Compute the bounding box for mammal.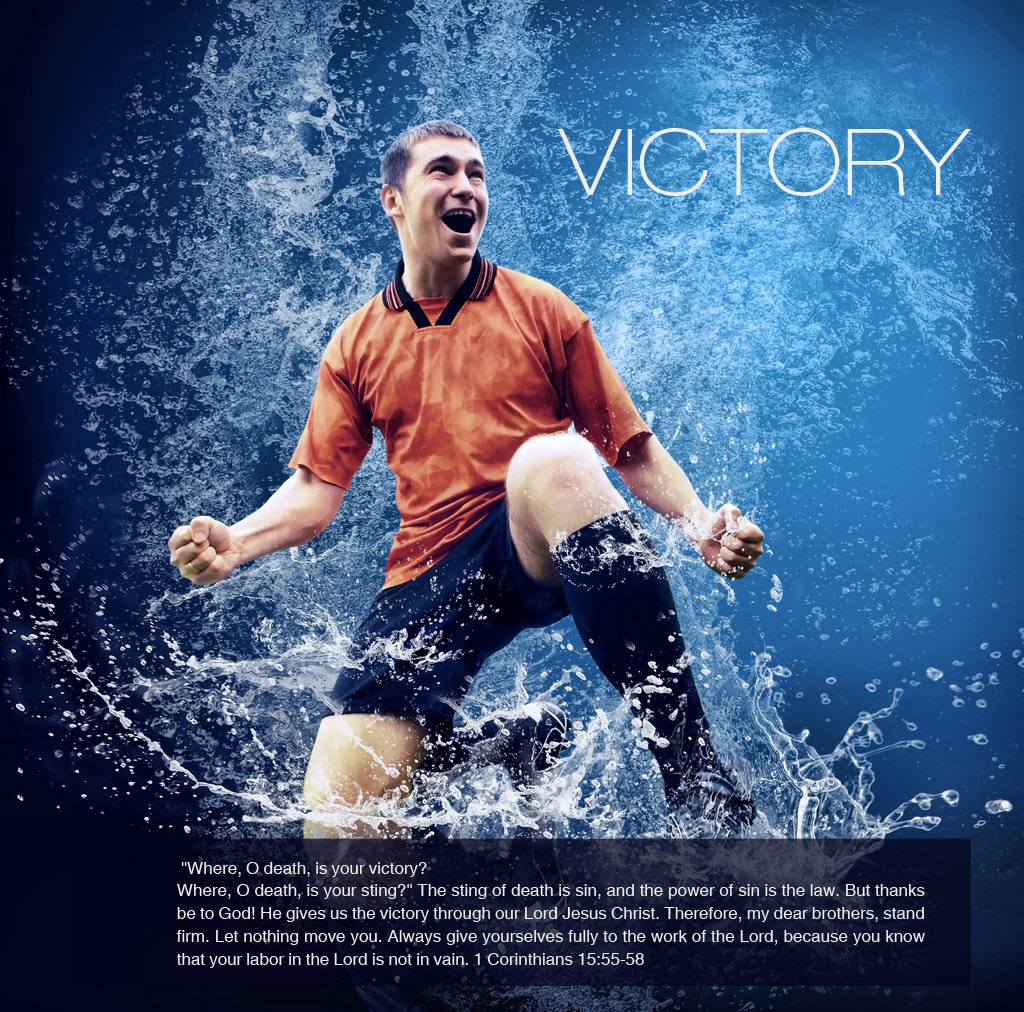
<bbox>164, 116, 767, 992</bbox>.
